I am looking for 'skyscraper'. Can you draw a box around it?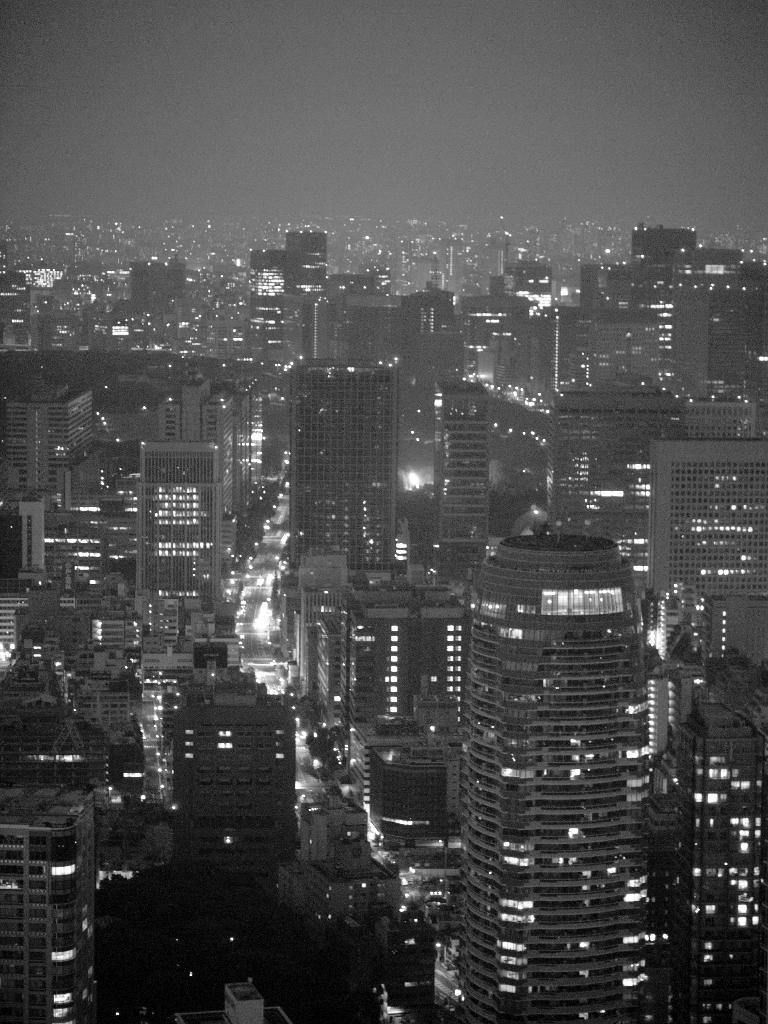
Sure, the bounding box is [x1=241, y1=257, x2=296, y2=345].
